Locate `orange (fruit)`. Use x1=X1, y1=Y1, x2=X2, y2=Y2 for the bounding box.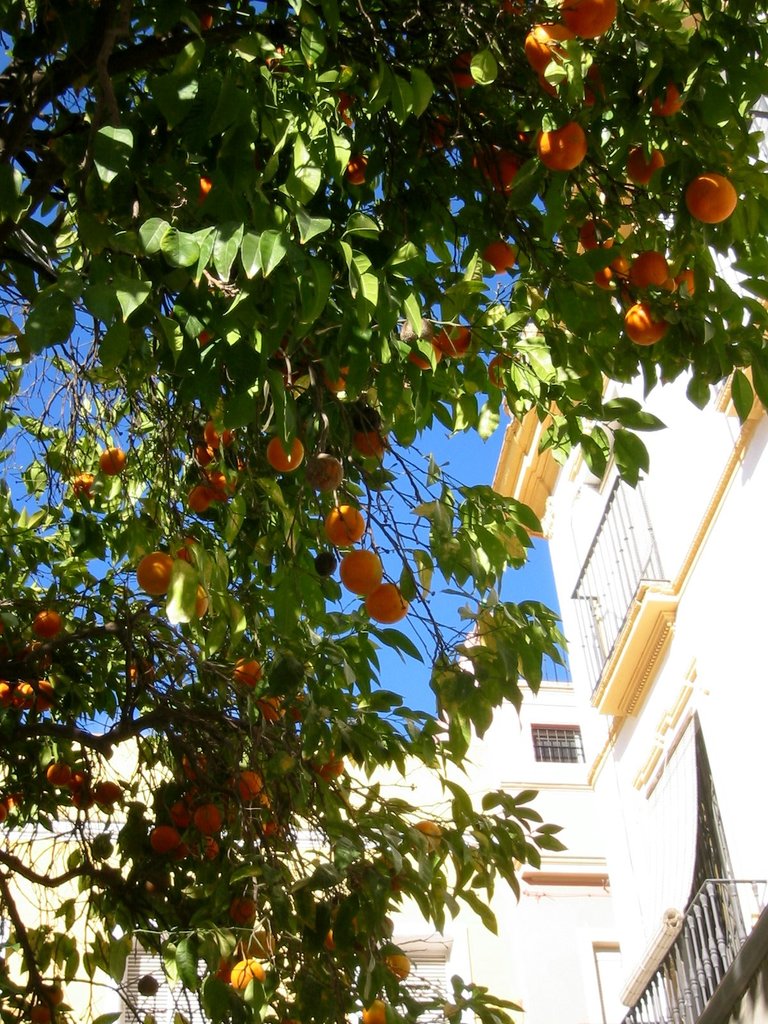
x1=648, y1=89, x2=679, y2=119.
